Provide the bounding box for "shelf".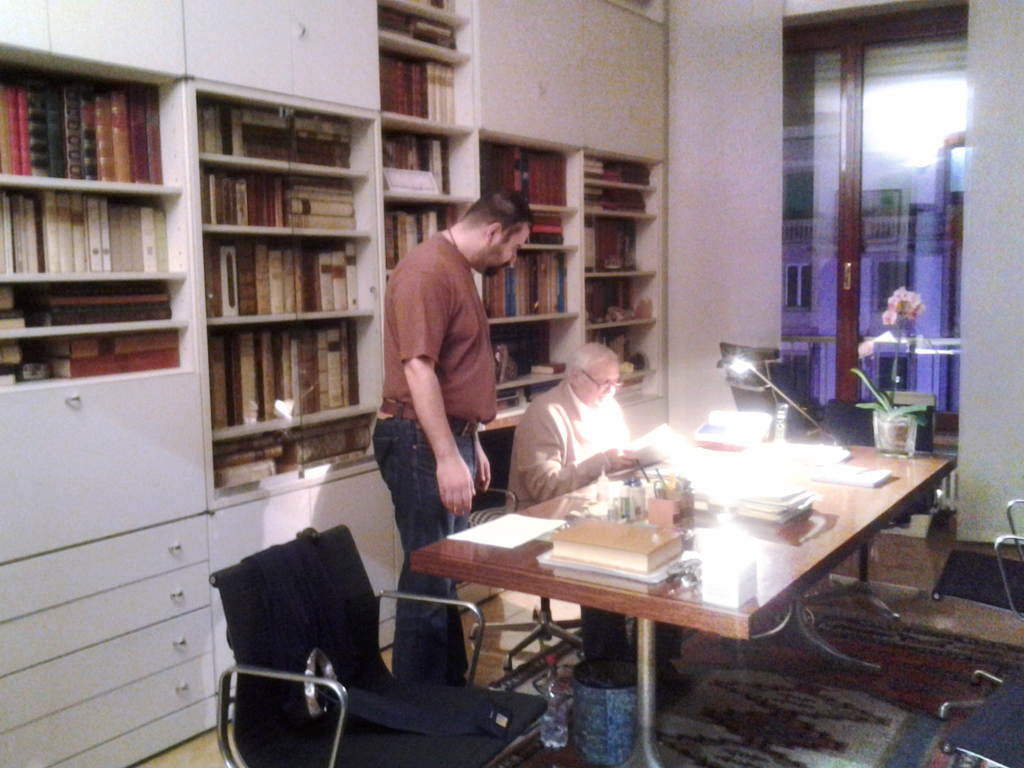
box(7, 49, 182, 381).
